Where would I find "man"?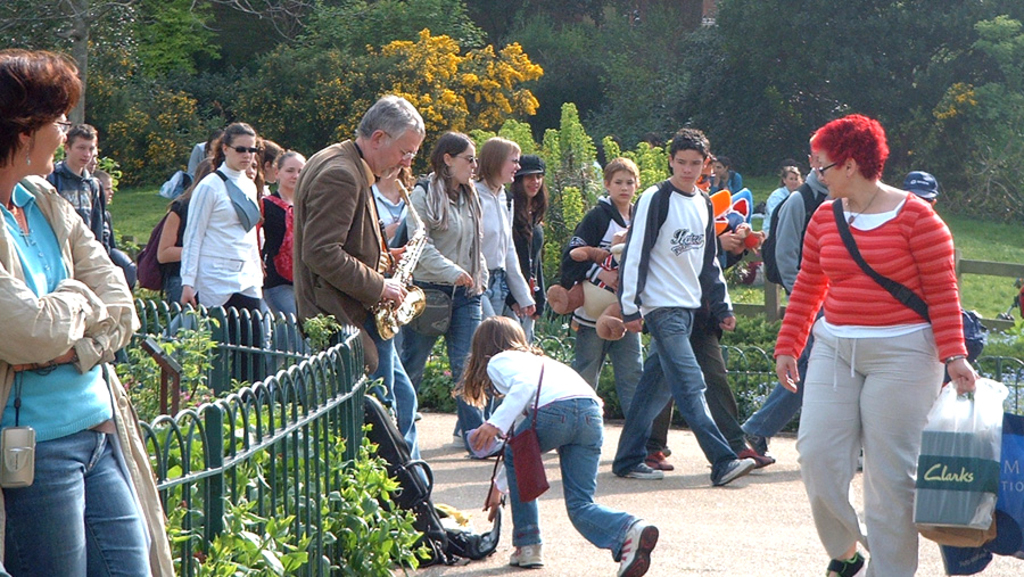
At [289,93,437,513].
